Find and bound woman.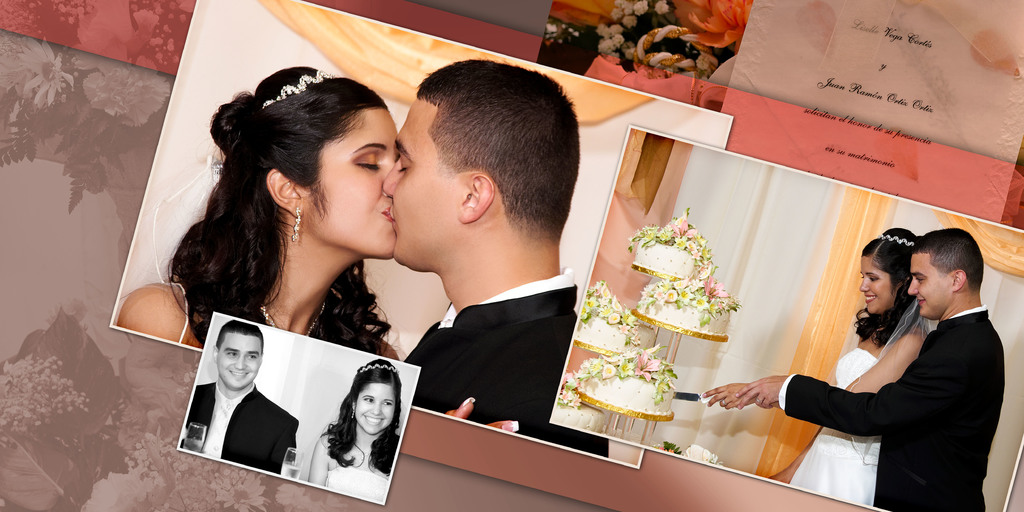
Bound: region(112, 65, 518, 440).
